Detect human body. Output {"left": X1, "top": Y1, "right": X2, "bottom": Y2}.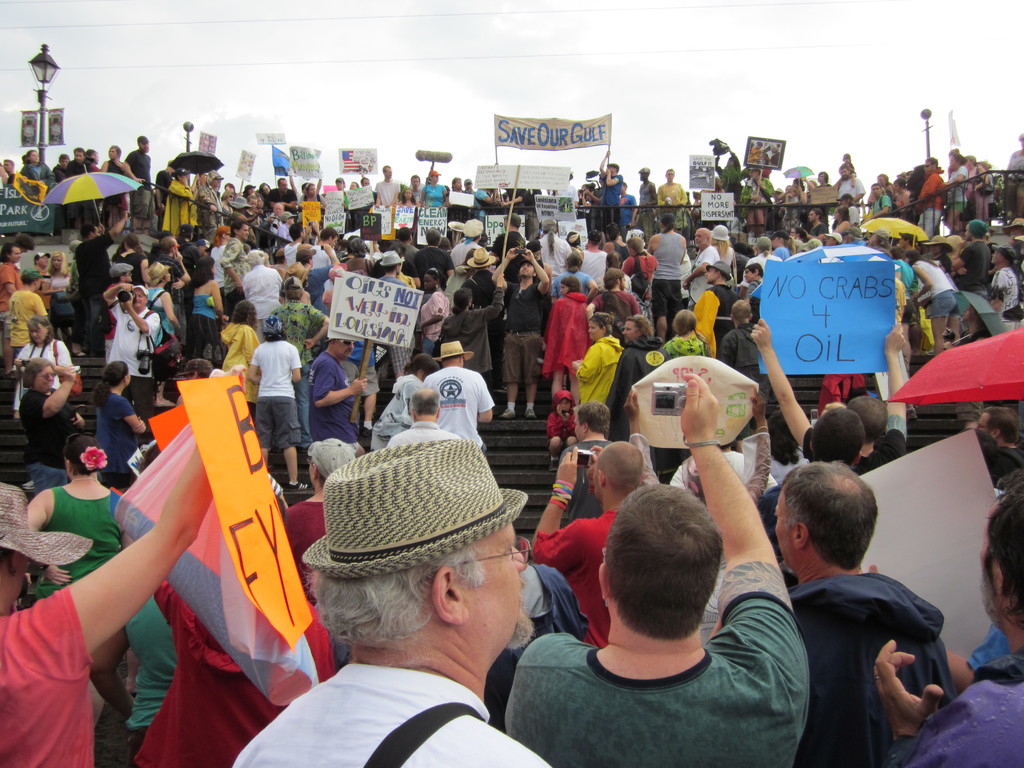
{"left": 770, "top": 229, "right": 795, "bottom": 262}.
